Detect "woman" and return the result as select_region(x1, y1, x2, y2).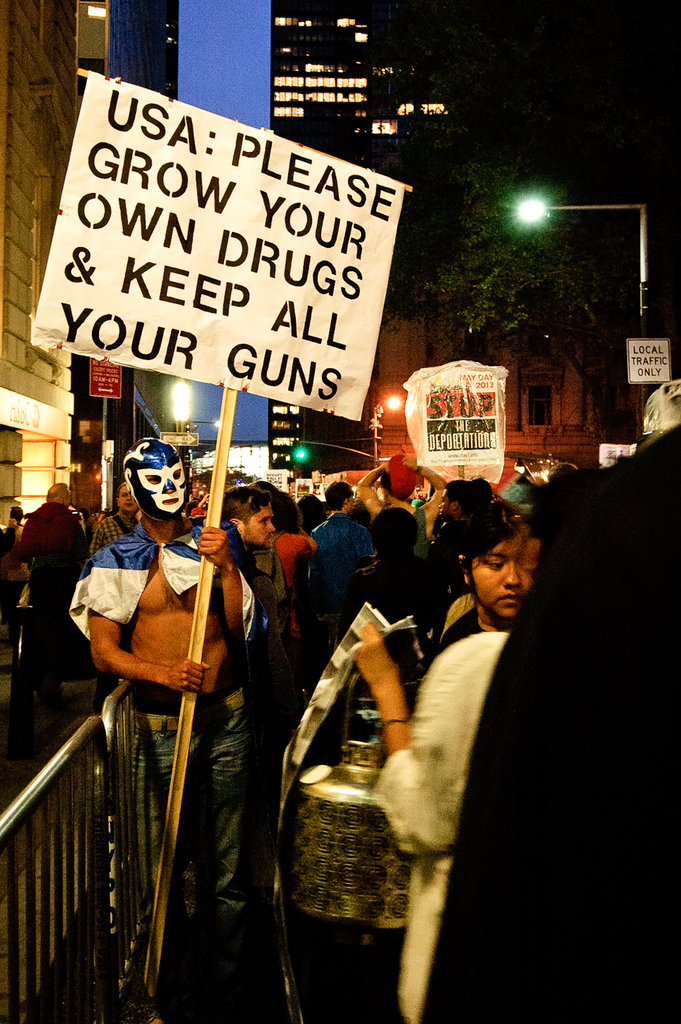
select_region(441, 501, 530, 654).
